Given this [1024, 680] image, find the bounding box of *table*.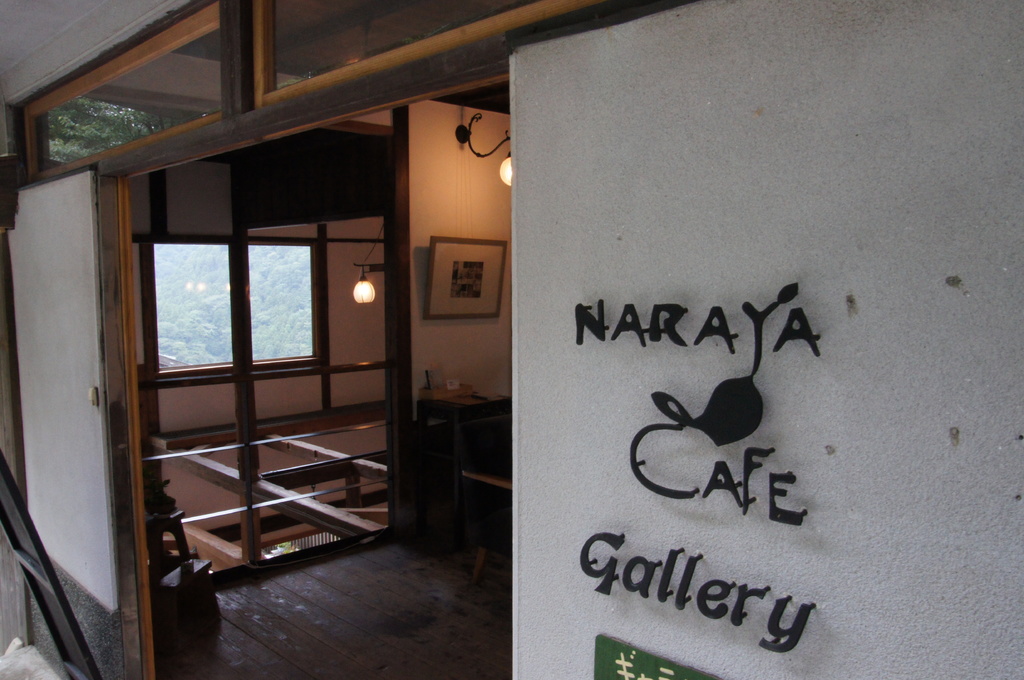
<region>465, 456, 515, 581</region>.
